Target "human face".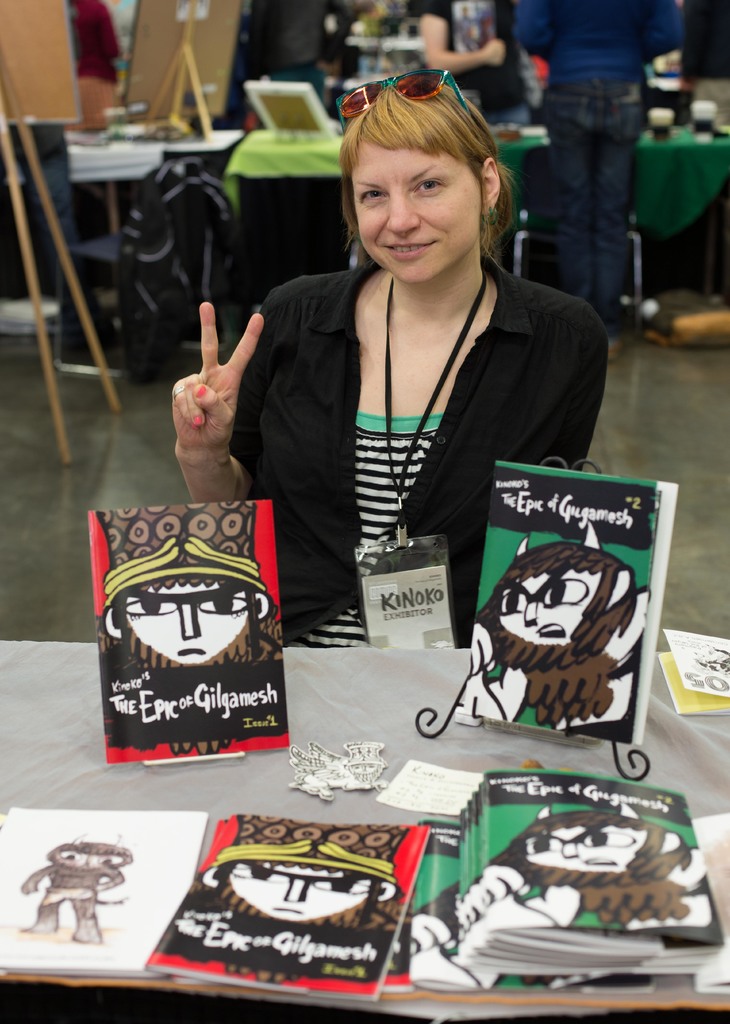
Target region: BBox(528, 820, 641, 879).
